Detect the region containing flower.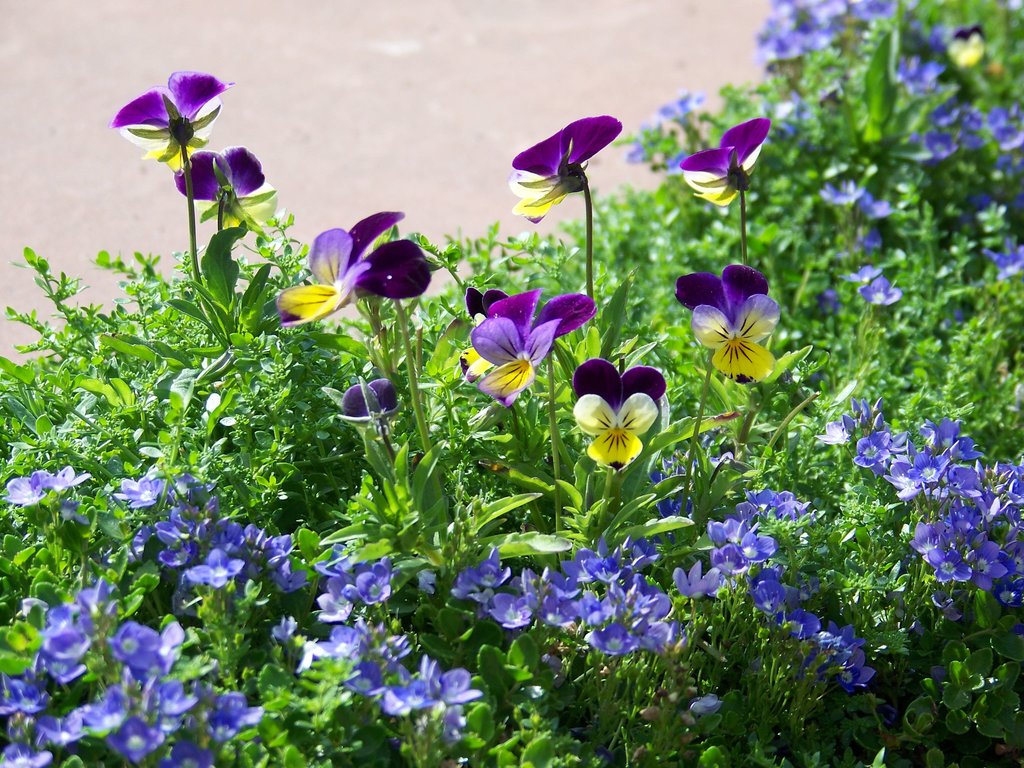
rect(175, 149, 262, 200).
